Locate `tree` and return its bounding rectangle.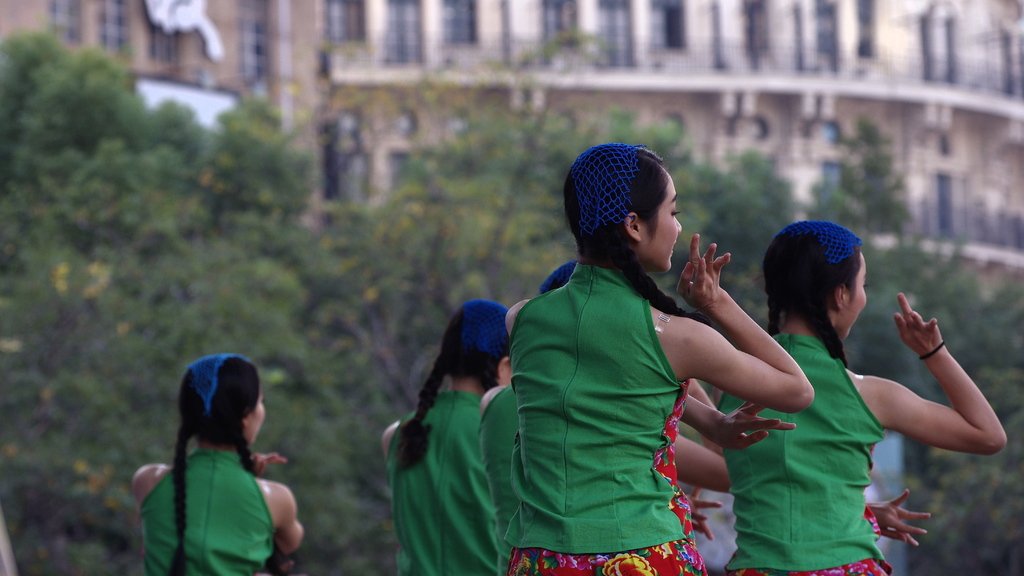
bbox=(0, 33, 1022, 575).
